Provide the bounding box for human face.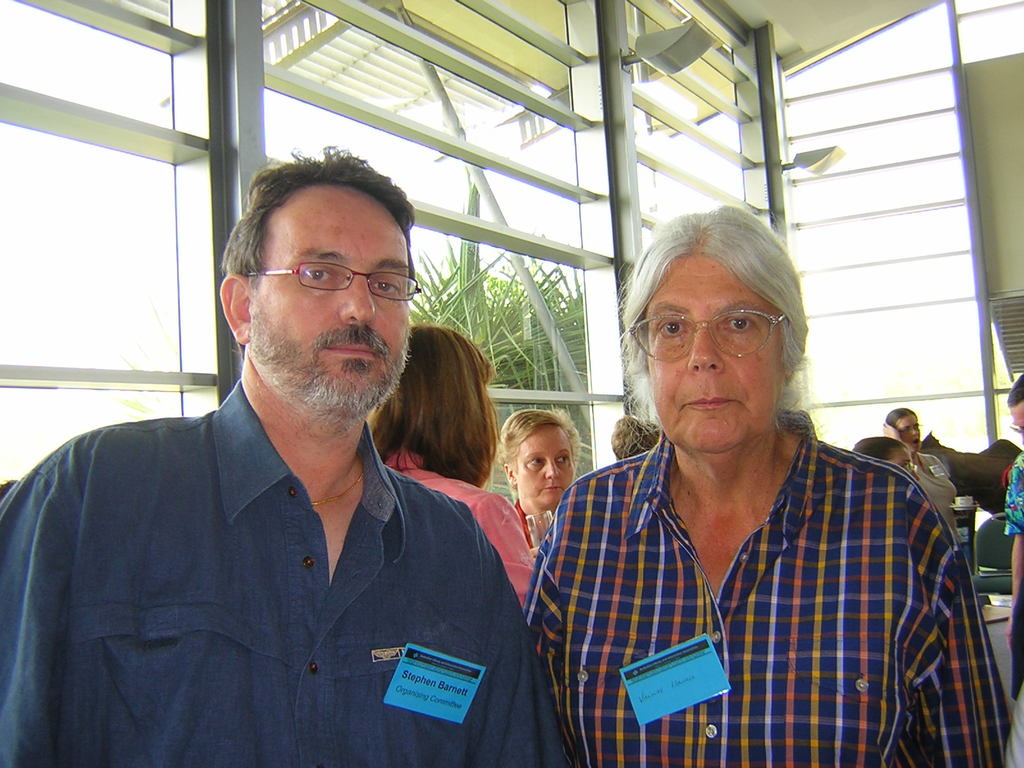
[641,252,781,452].
